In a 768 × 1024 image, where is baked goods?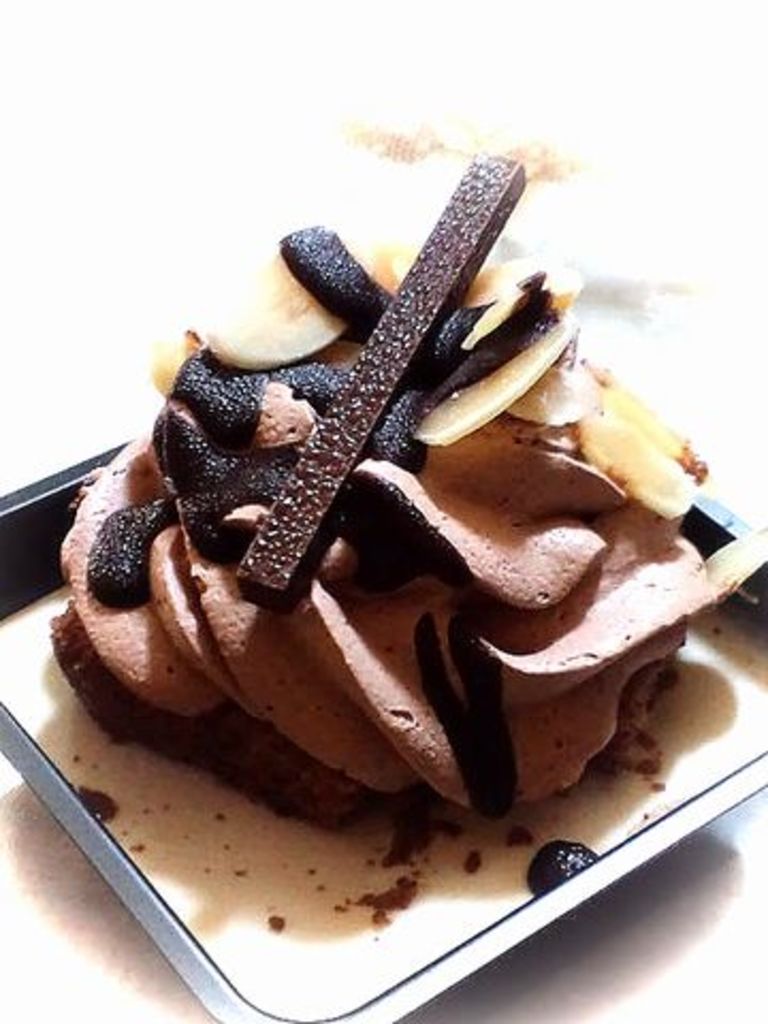
locate(21, 211, 734, 834).
